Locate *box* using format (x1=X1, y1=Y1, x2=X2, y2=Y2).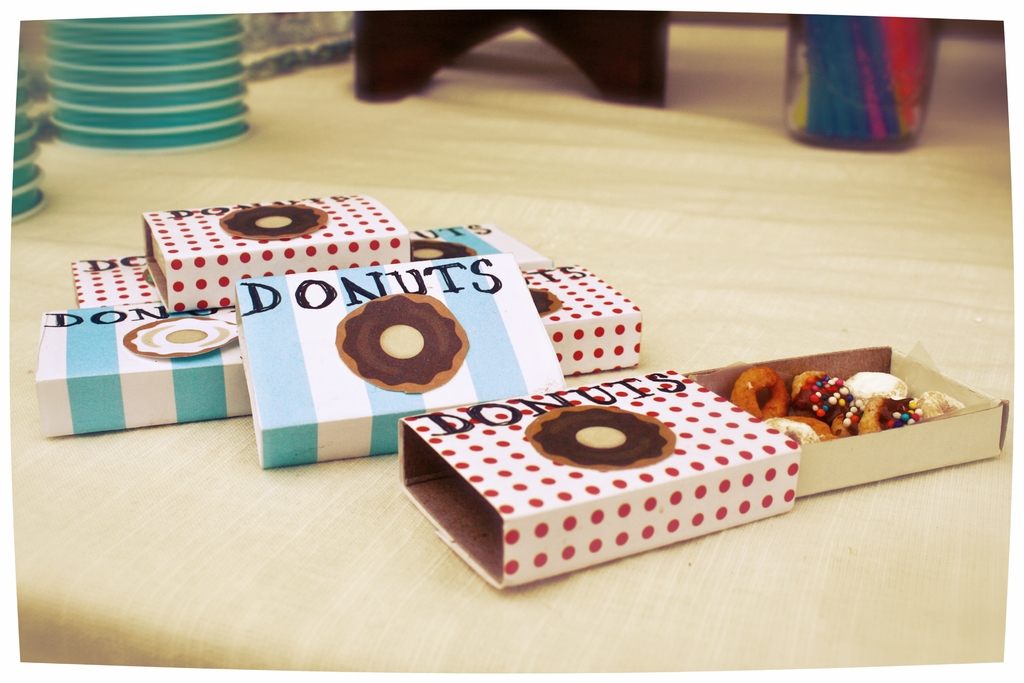
(x1=69, y1=254, x2=164, y2=307).
